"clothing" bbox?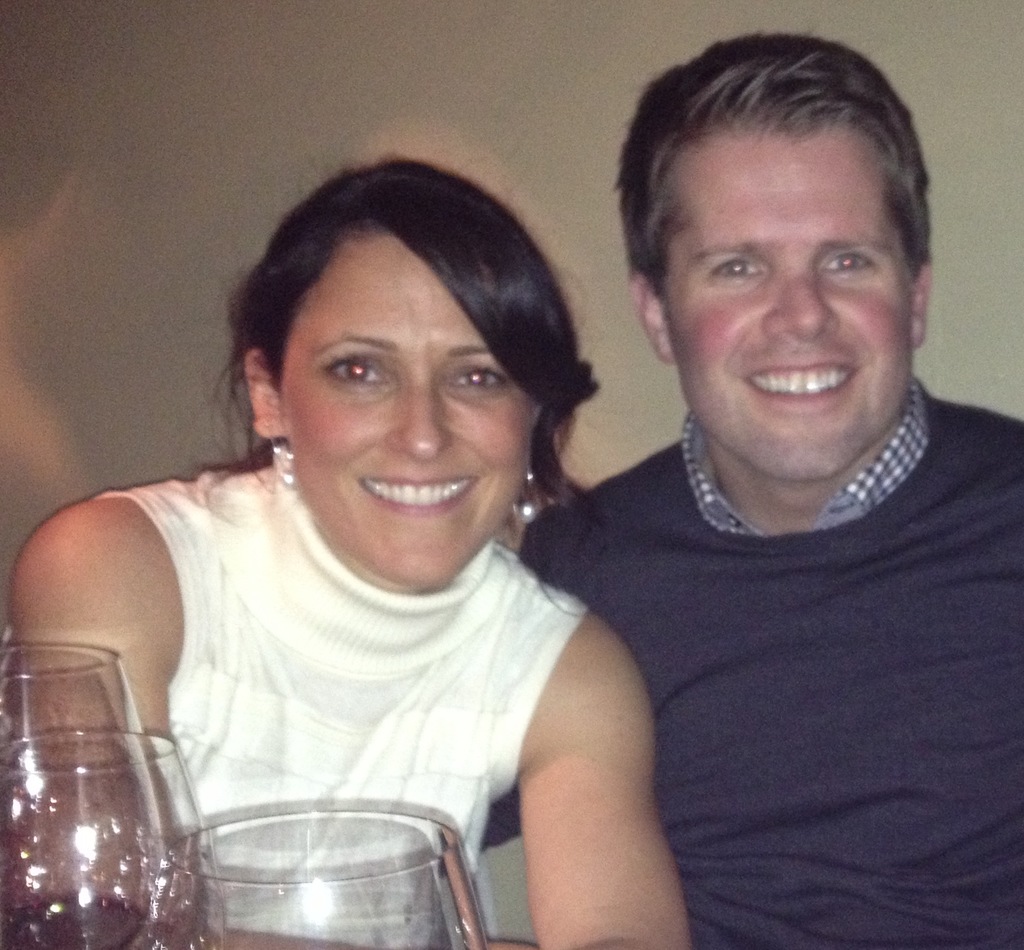
bbox=[92, 447, 575, 949]
